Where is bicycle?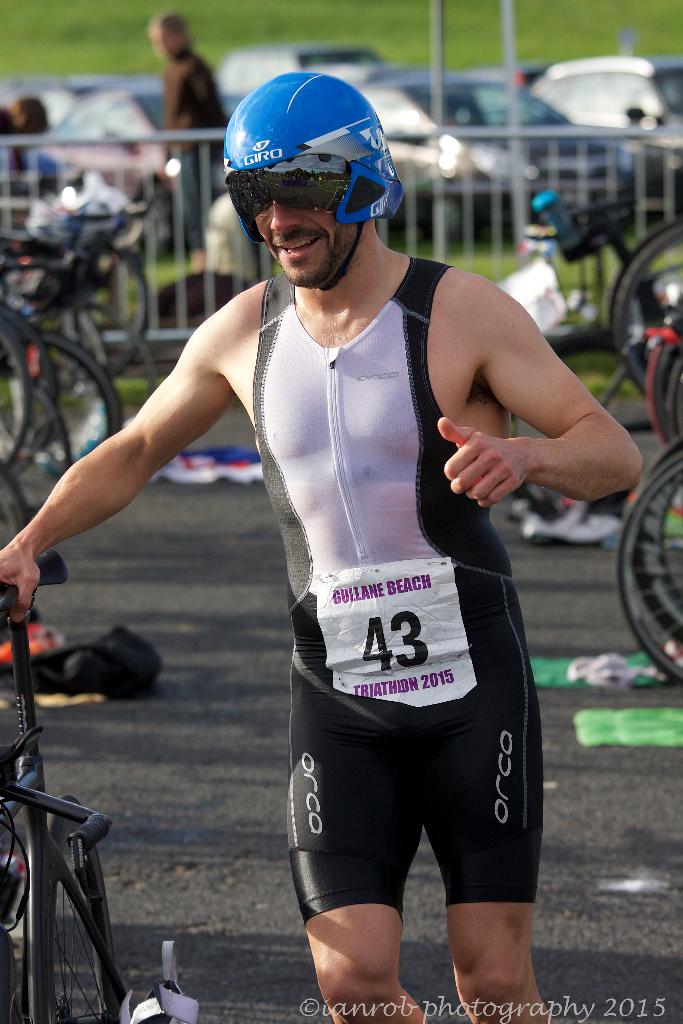
(x1=0, y1=551, x2=186, y2=1023).
